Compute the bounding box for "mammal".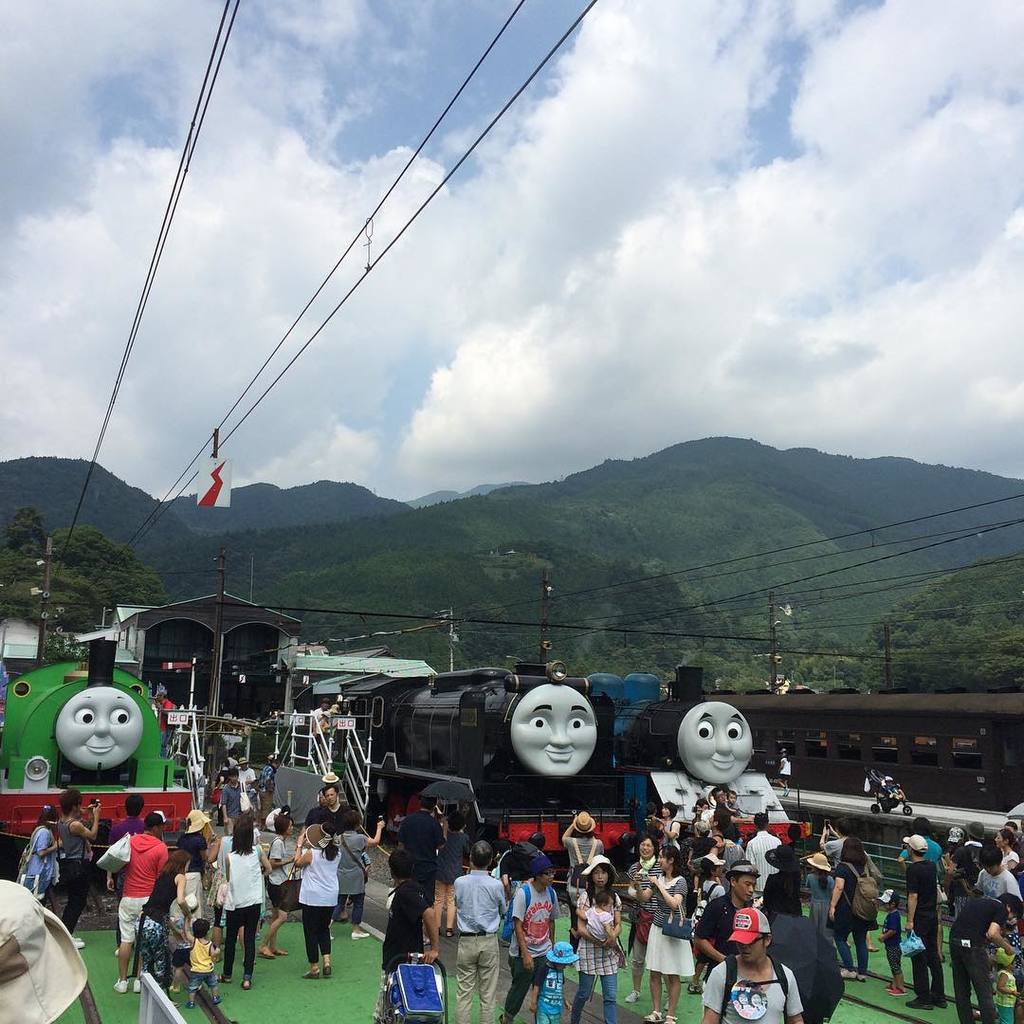
left=398, top=792, right=448, bottom=943.
